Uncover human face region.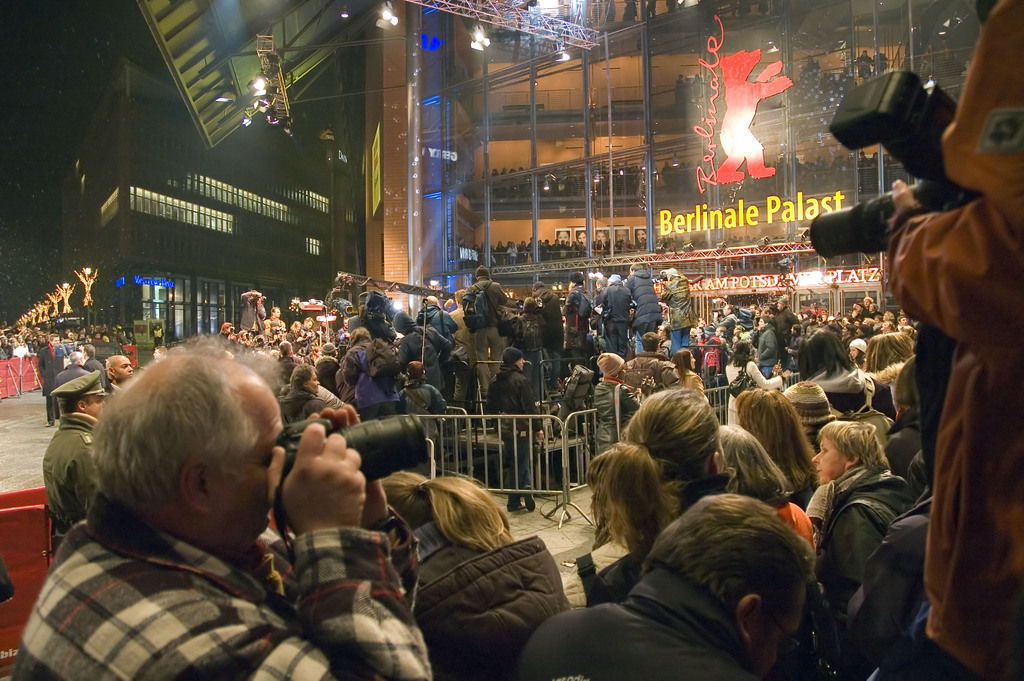
Uncovered: bbox(306, 371, 320, 393).
